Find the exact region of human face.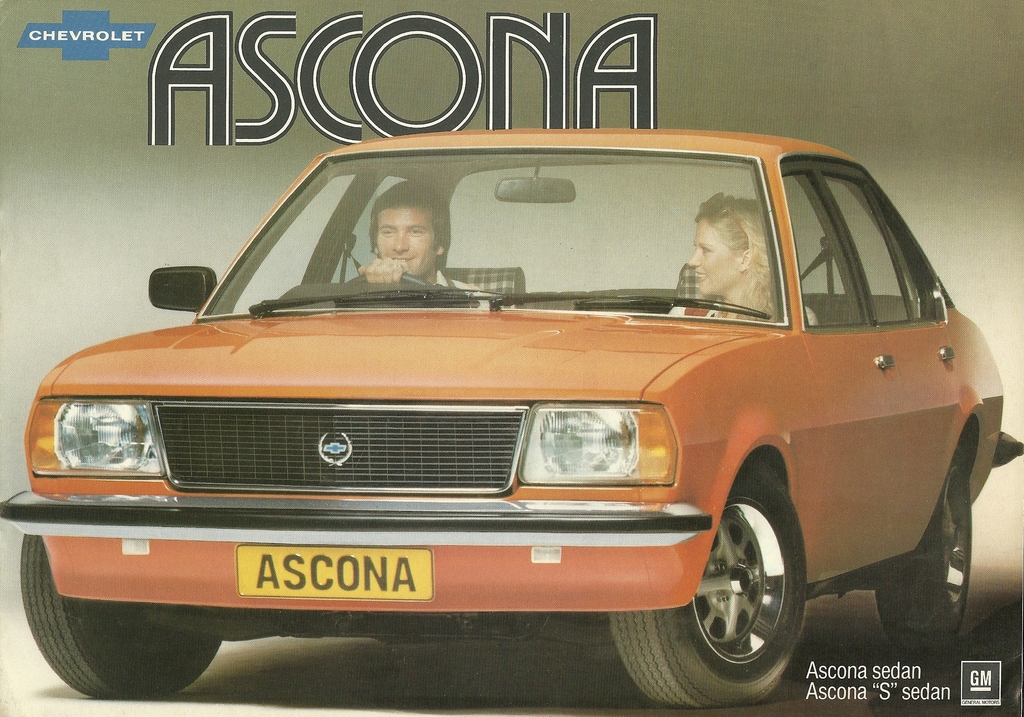
Exact region: 375:205:435:274.
